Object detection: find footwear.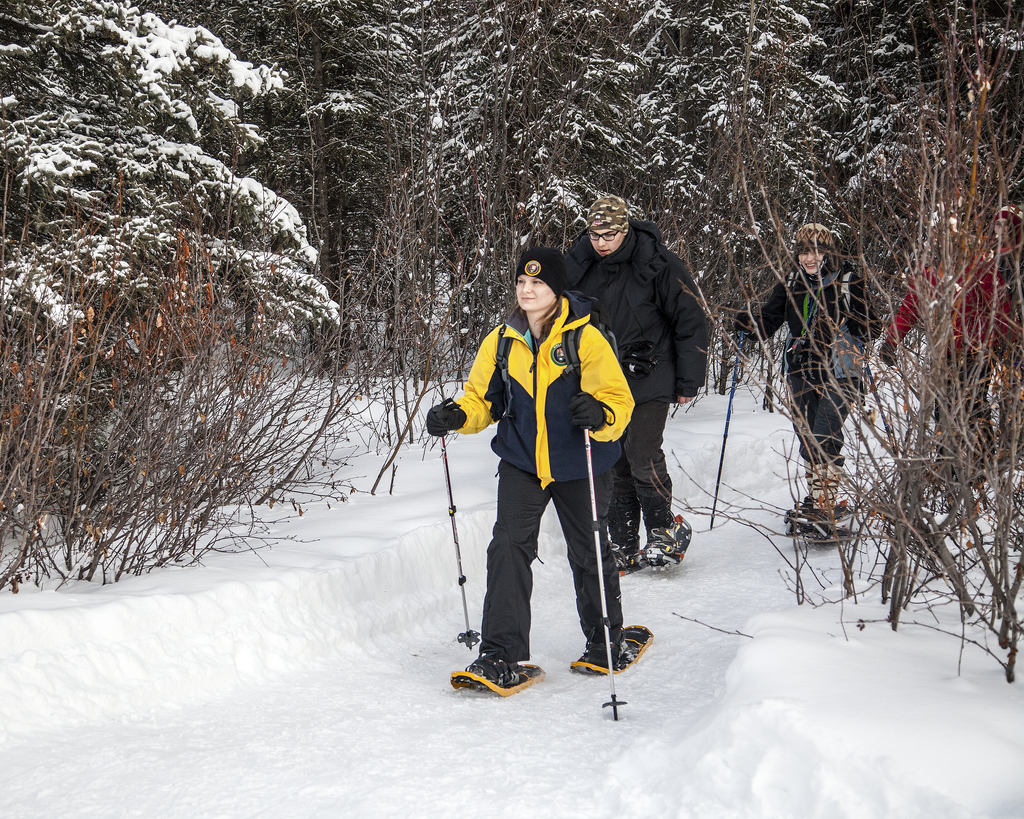
select_region(641, 519, 682, 571).
